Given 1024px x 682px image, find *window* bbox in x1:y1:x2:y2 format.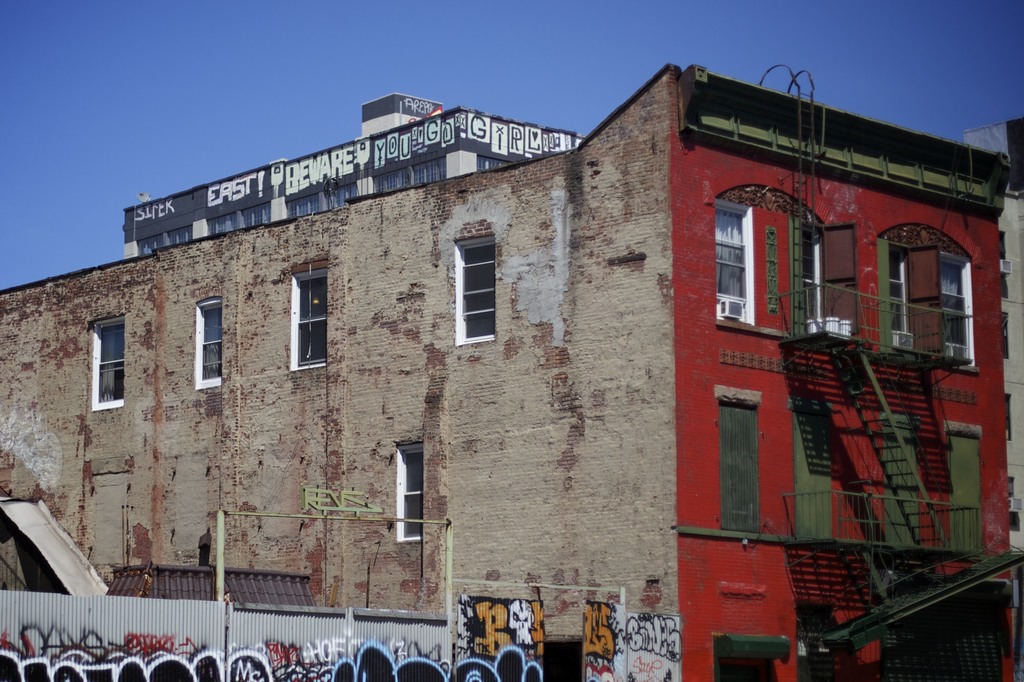
704:203:762:322.
